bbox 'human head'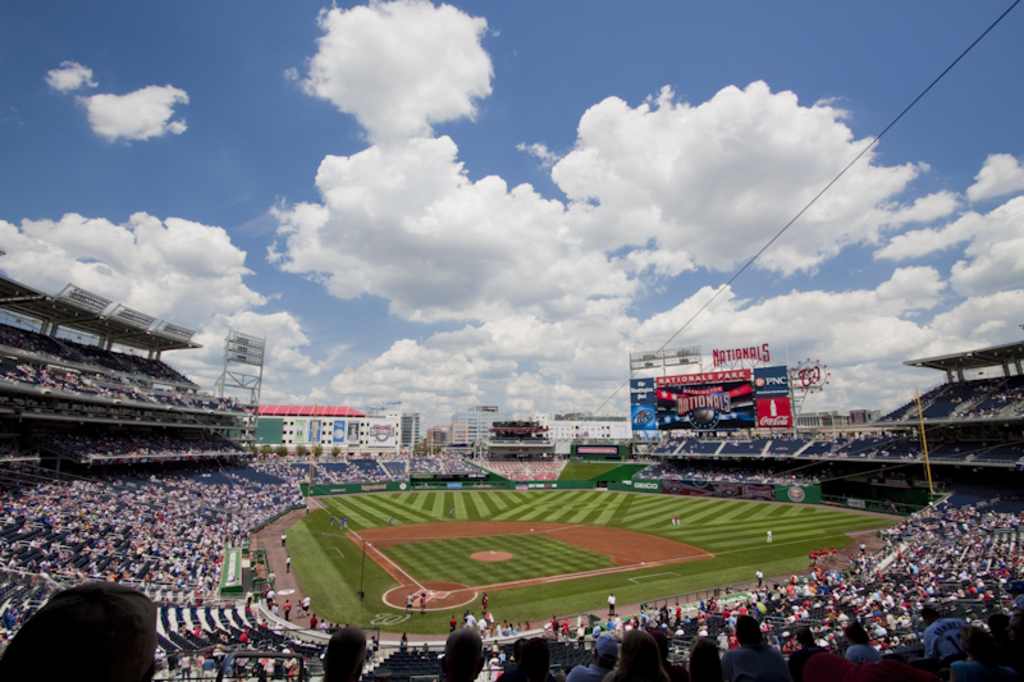
<region>622, 631, 660, 676</region>
